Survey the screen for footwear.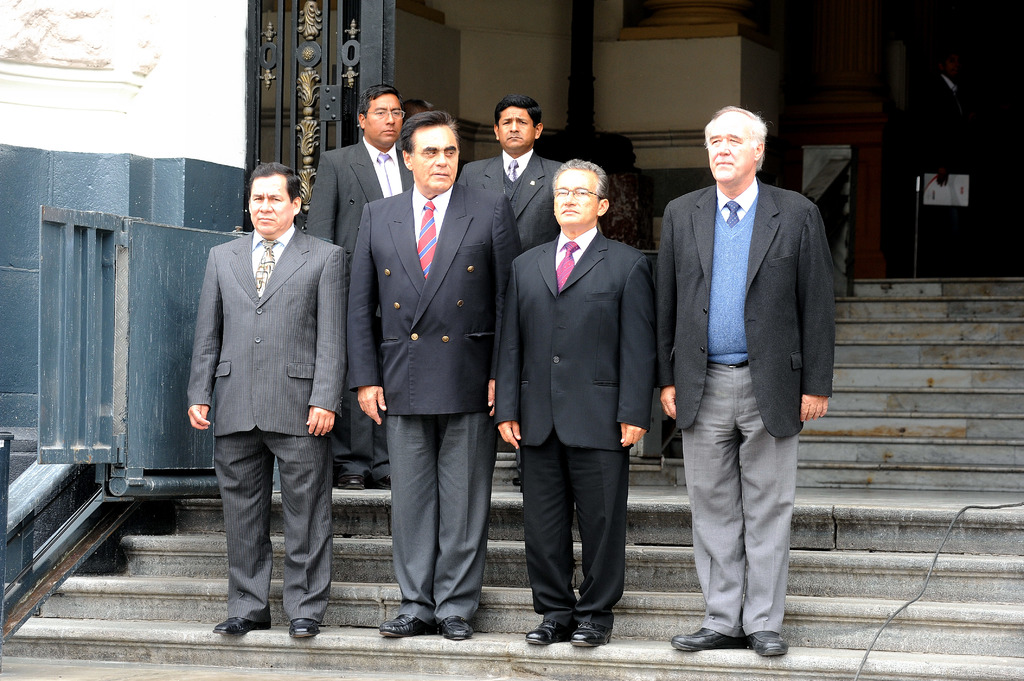
Survey found: detection(438, 613, 474, 645).
